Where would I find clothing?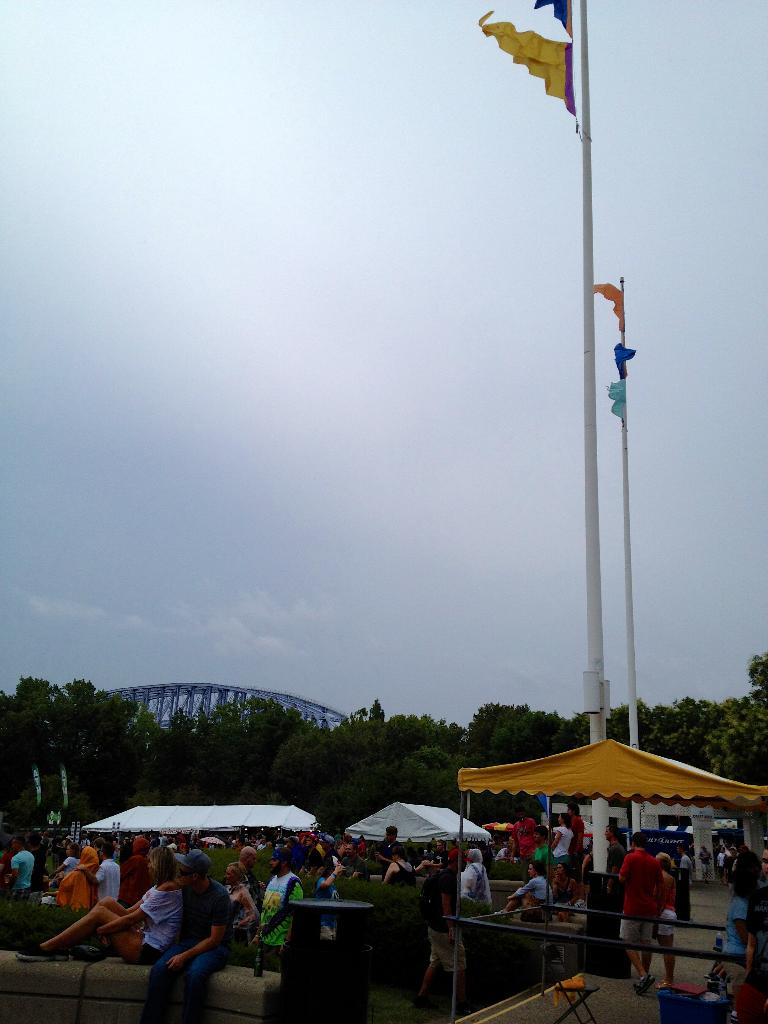
At region(699, 847, 711, 872).
